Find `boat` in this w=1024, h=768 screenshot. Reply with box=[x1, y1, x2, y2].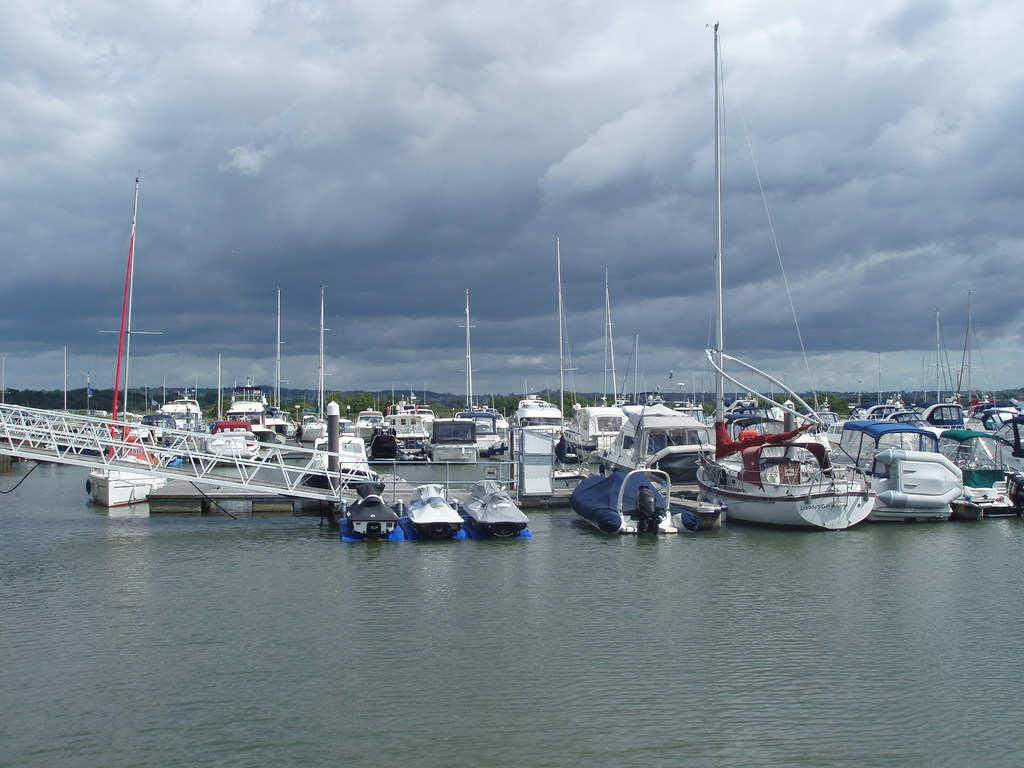
box=[511, 233, 570, 458].
